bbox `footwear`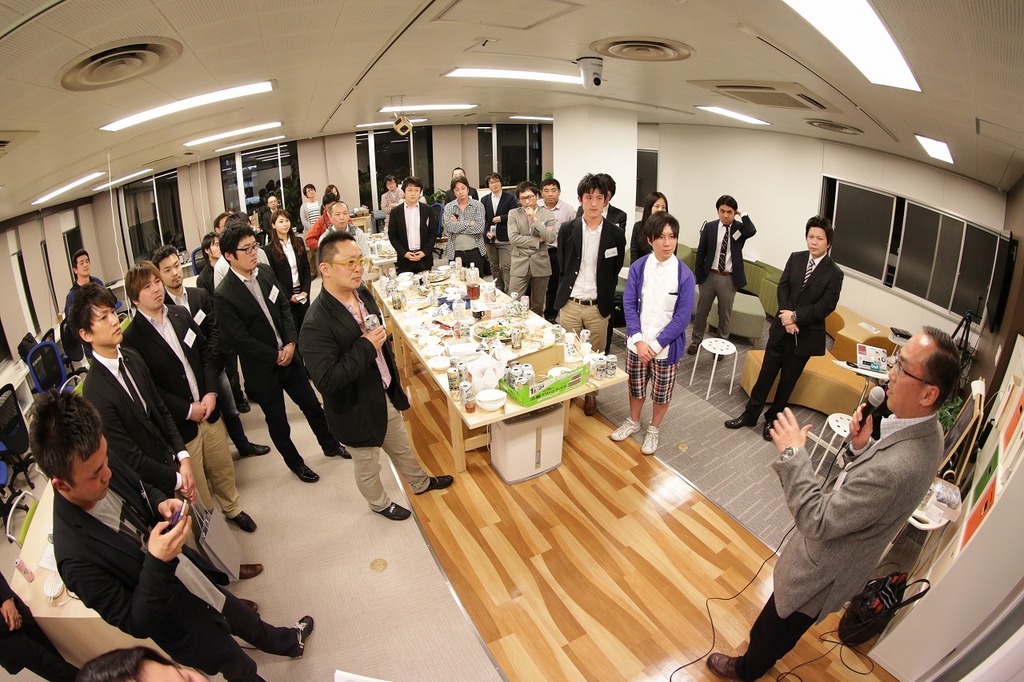
bbox(377, 500, 413, 519)
